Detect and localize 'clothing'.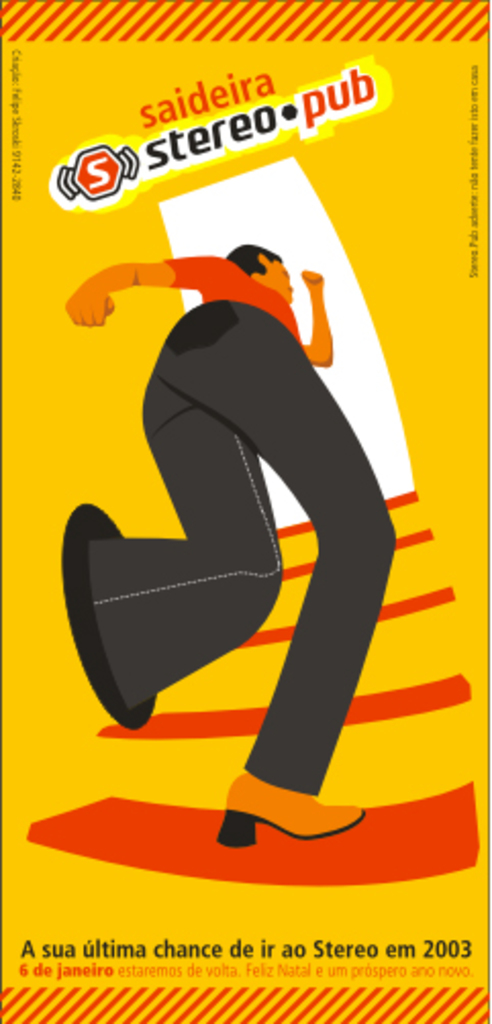
Localized at pyautogui.locateOnScreen(76, 241, 382, 847).
